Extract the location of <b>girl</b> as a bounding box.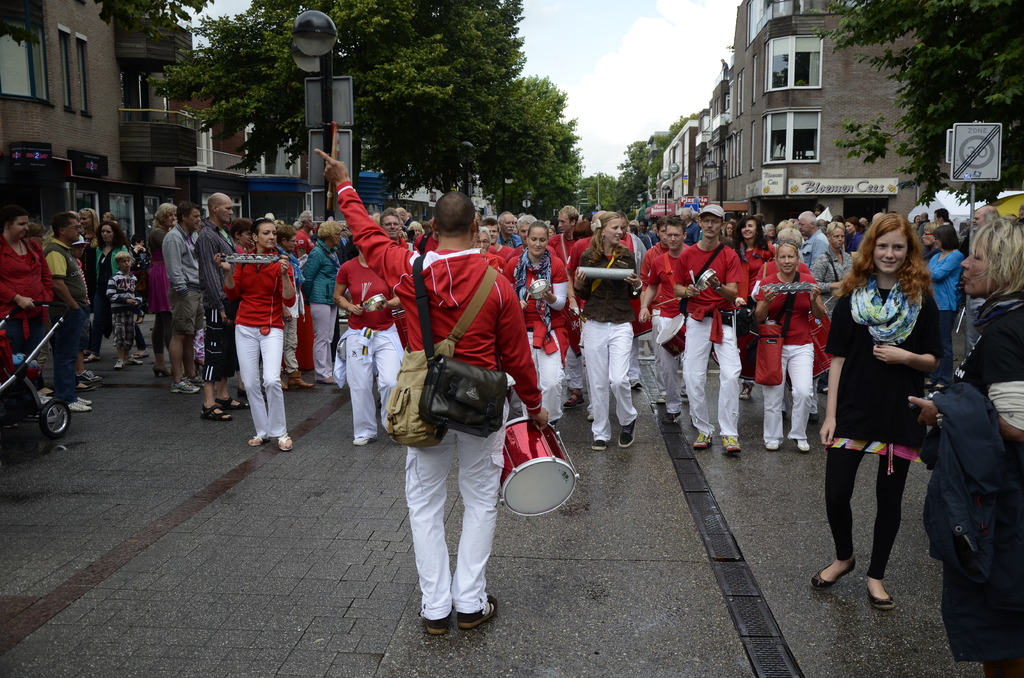
[506, 218, 579, 432].
